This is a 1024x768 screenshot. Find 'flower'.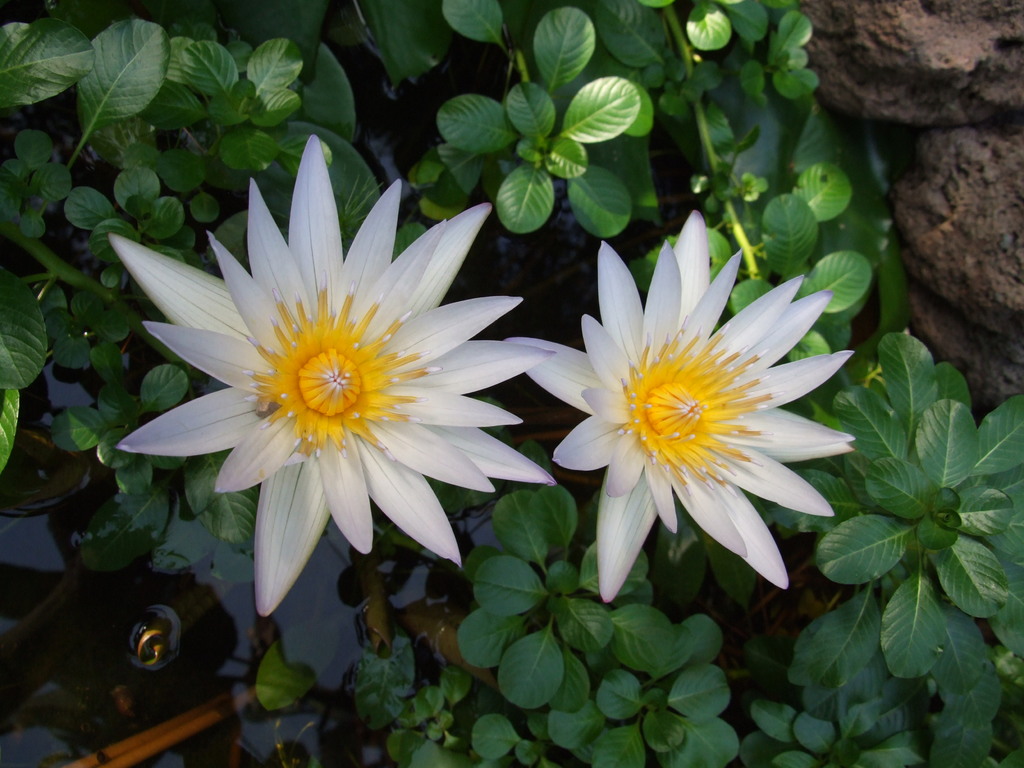
Bounding box: 504 209 849 602.
